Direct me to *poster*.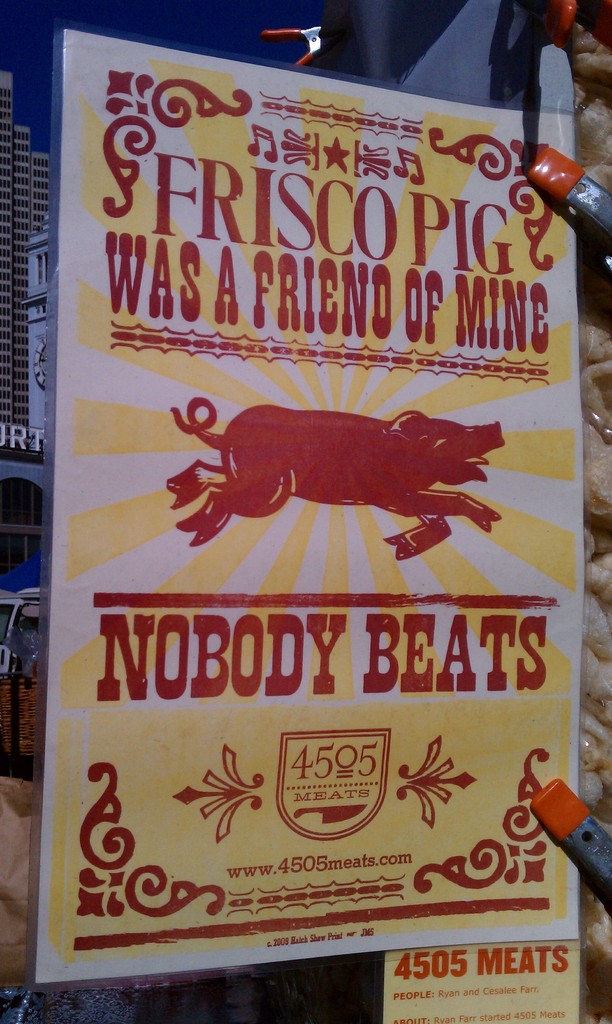
Direction: [x1=0, y1=0, x2=611, y2=1023].
